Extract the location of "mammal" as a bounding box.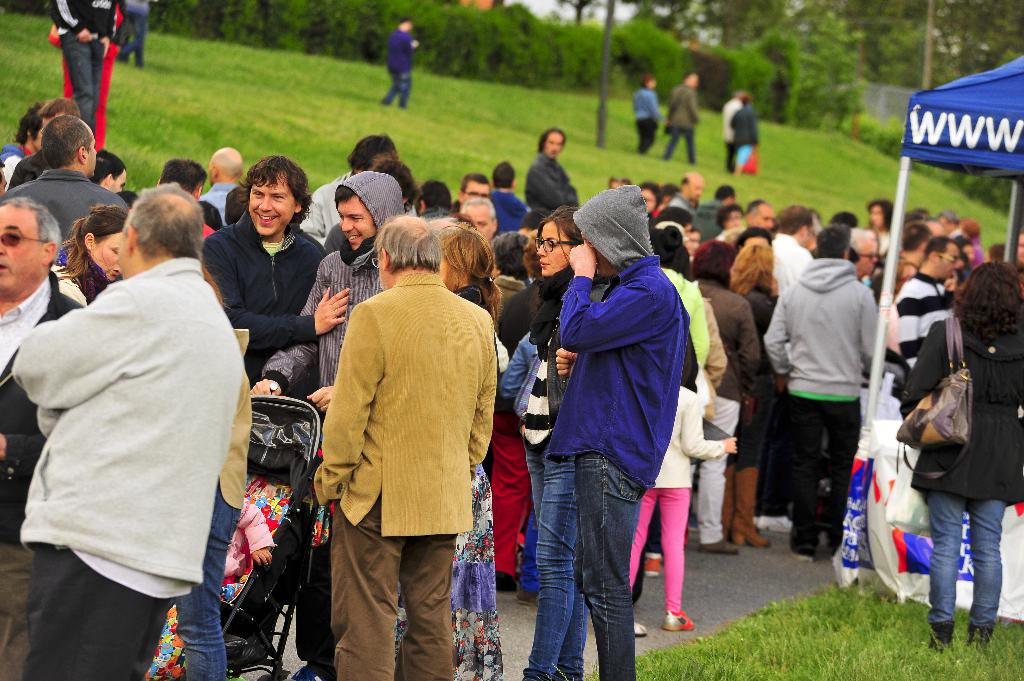
detection(668, 72, 700, 161).
